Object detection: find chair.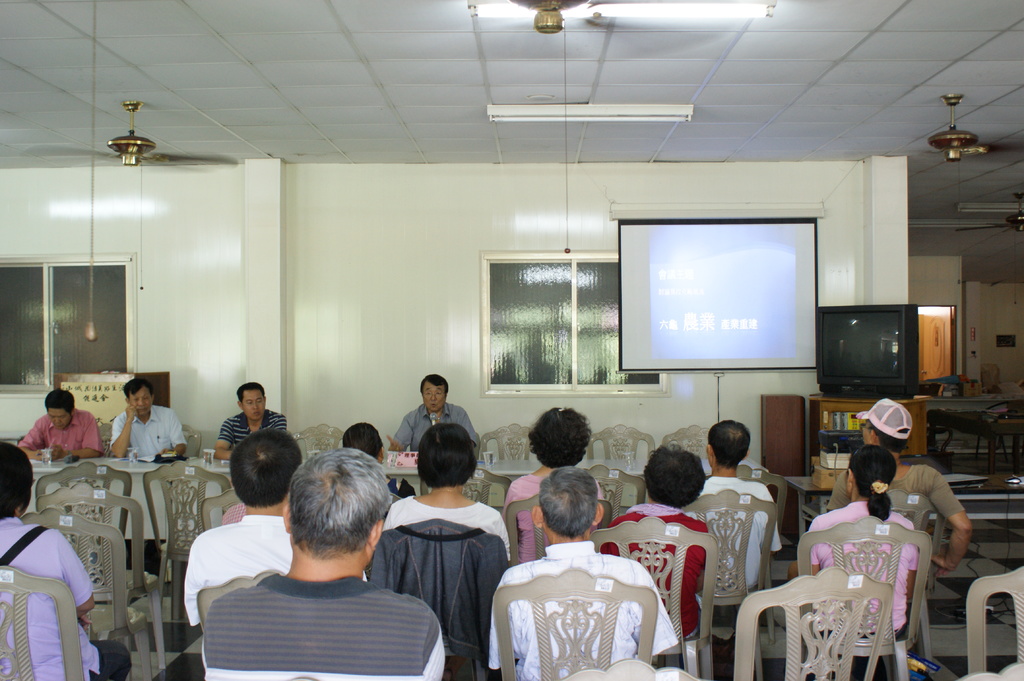
box(661, 422, 712, 458).
